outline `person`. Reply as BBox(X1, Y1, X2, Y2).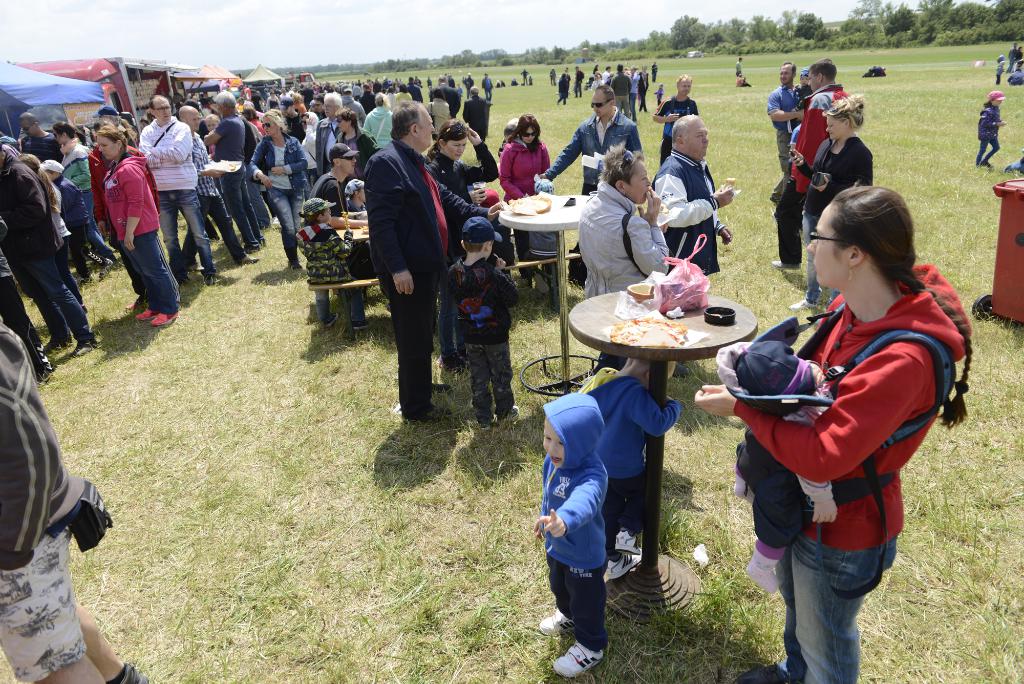
BBox(245, 107, 309, 267).
